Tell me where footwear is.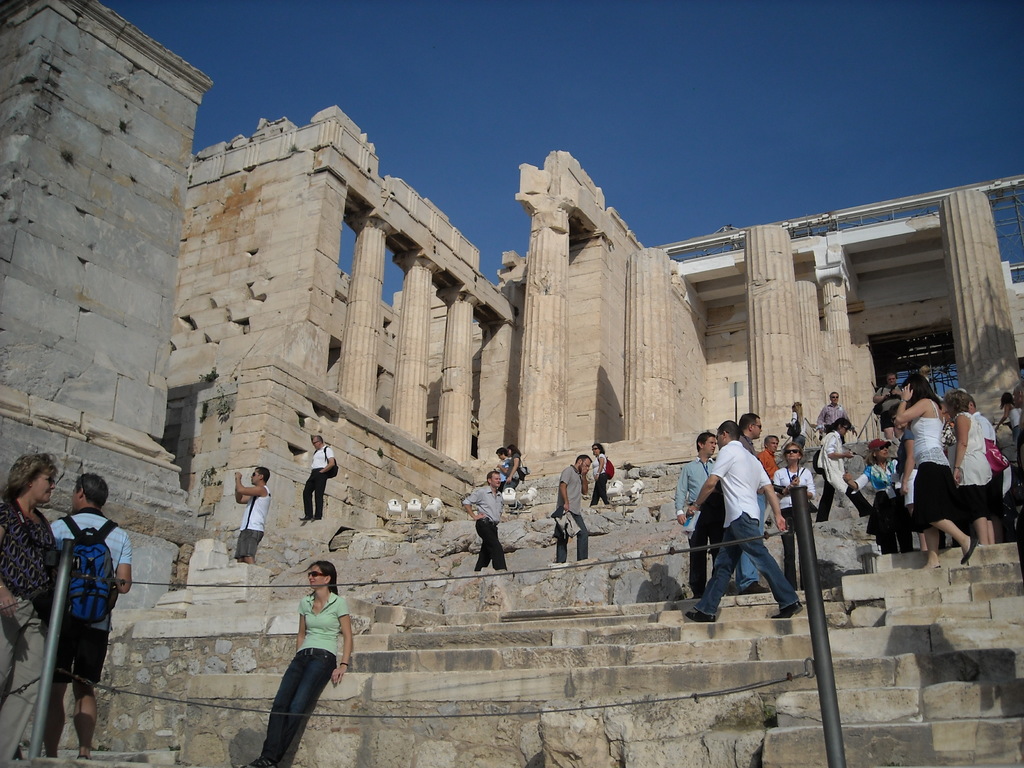
footwear is at <bbox>773, 602, 806, 621</bbox>.
